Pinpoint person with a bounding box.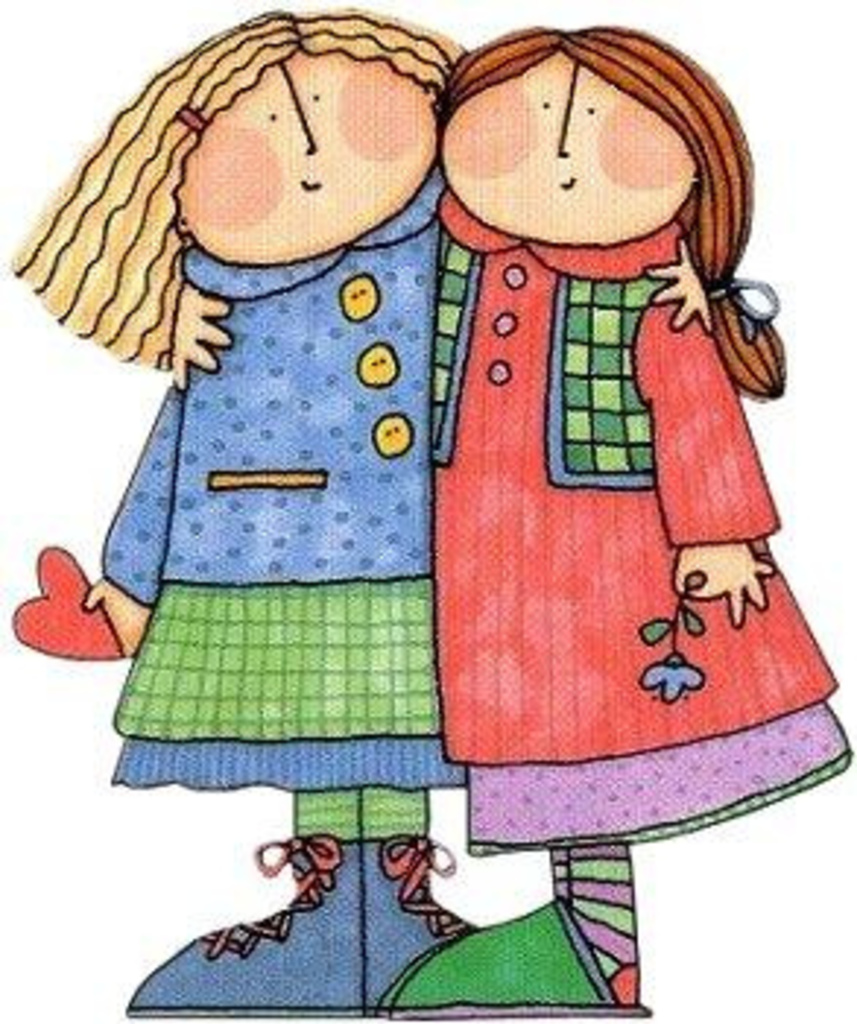
region(3, 0, 512, 1021).
